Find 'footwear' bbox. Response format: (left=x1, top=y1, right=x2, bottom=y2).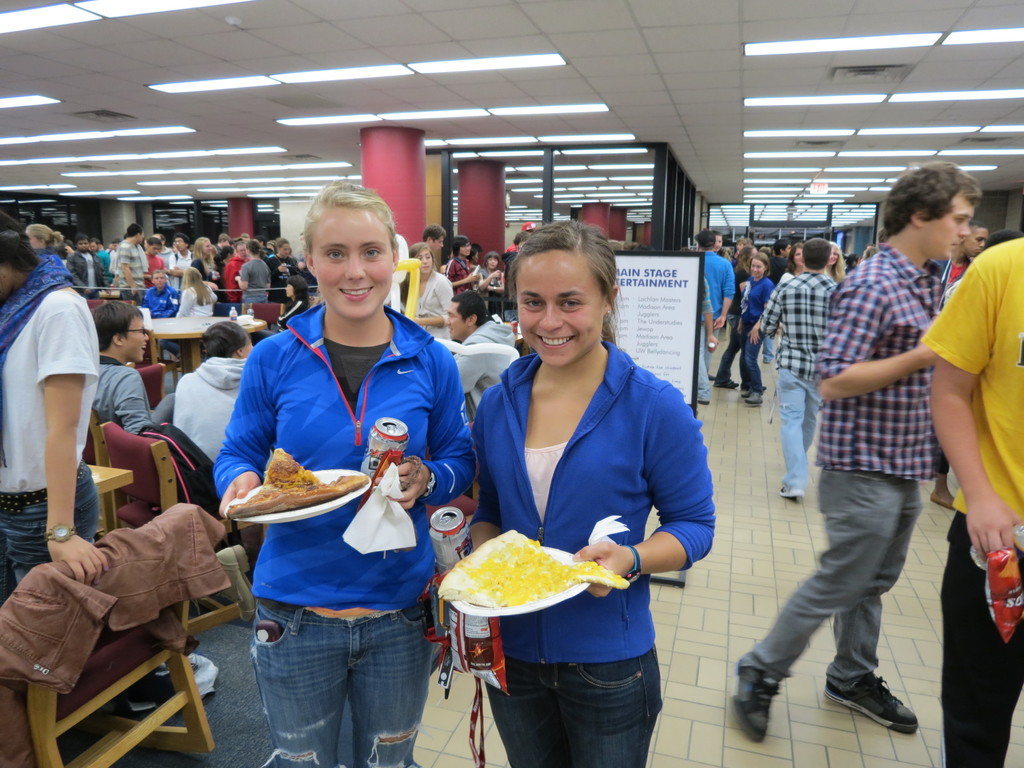
(left=808, top=663, right=918, bottom=740).
